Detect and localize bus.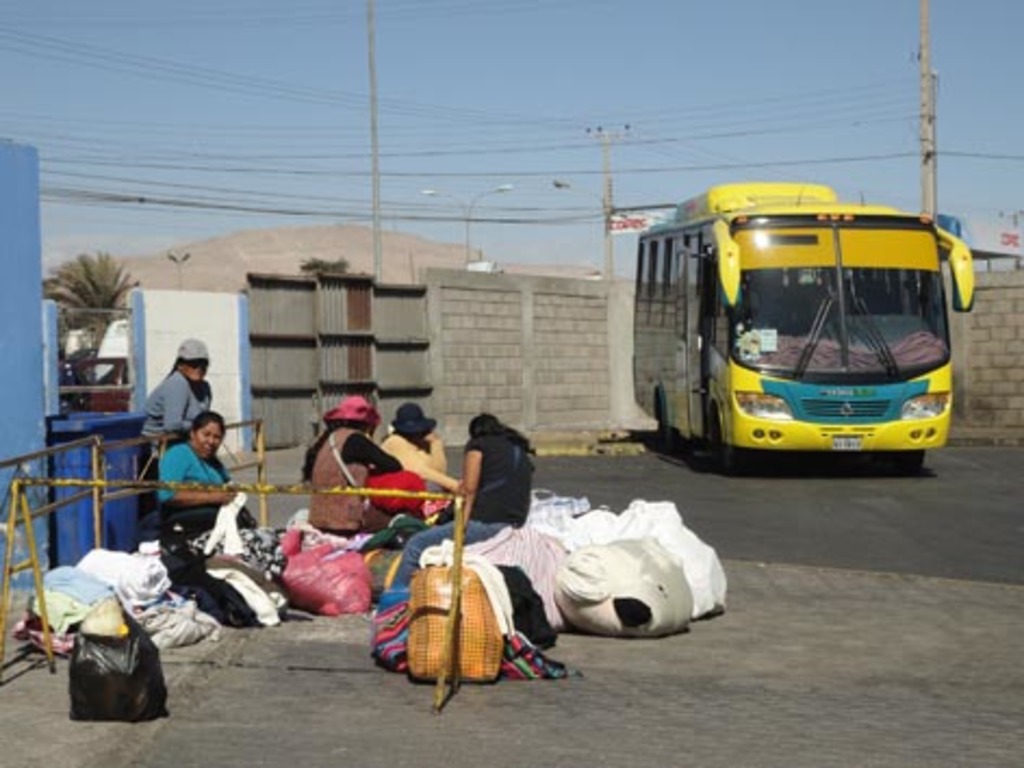
Localized at box=[629, 178, 976, 464].
